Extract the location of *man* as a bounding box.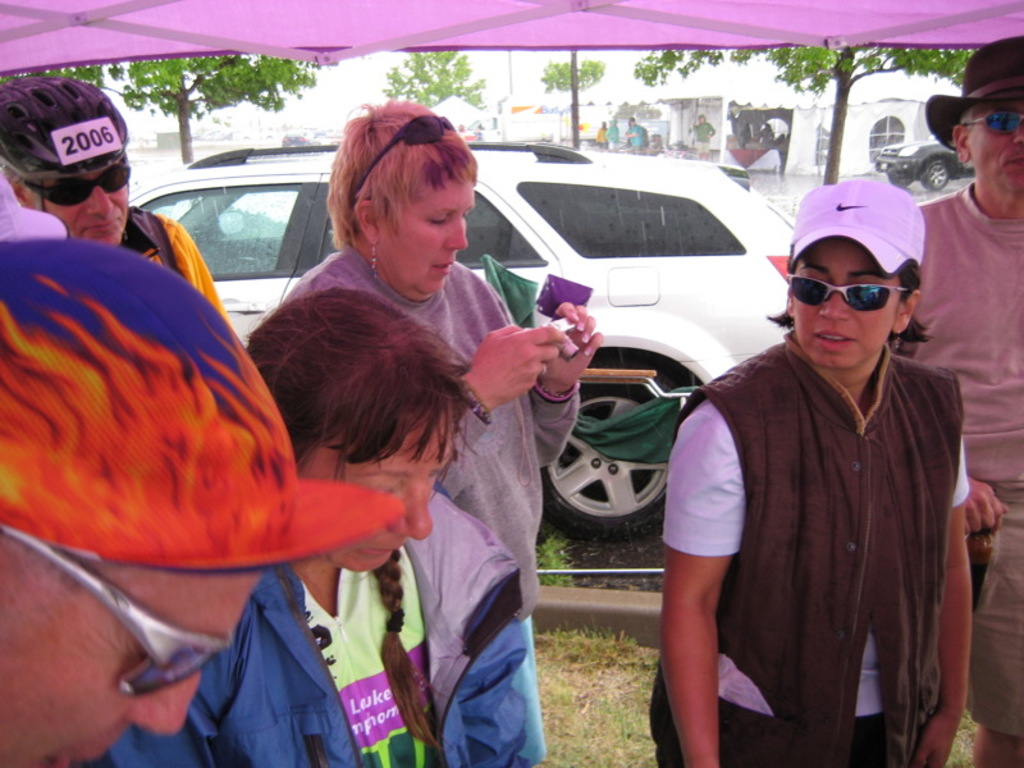
bbox=[0, 72, 234, 326].
